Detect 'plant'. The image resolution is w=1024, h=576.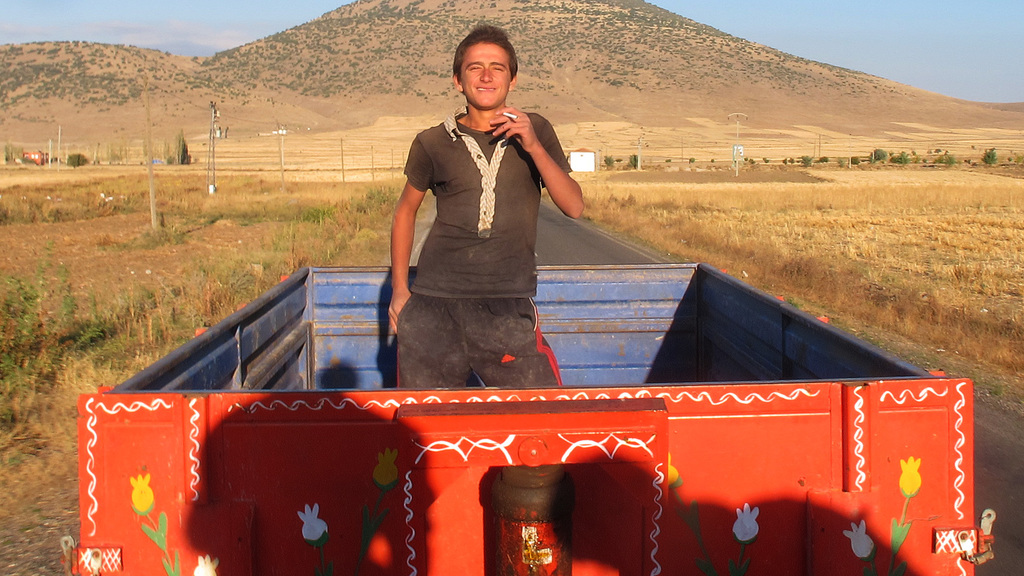
bbox=(835, 156, 845, 170).
